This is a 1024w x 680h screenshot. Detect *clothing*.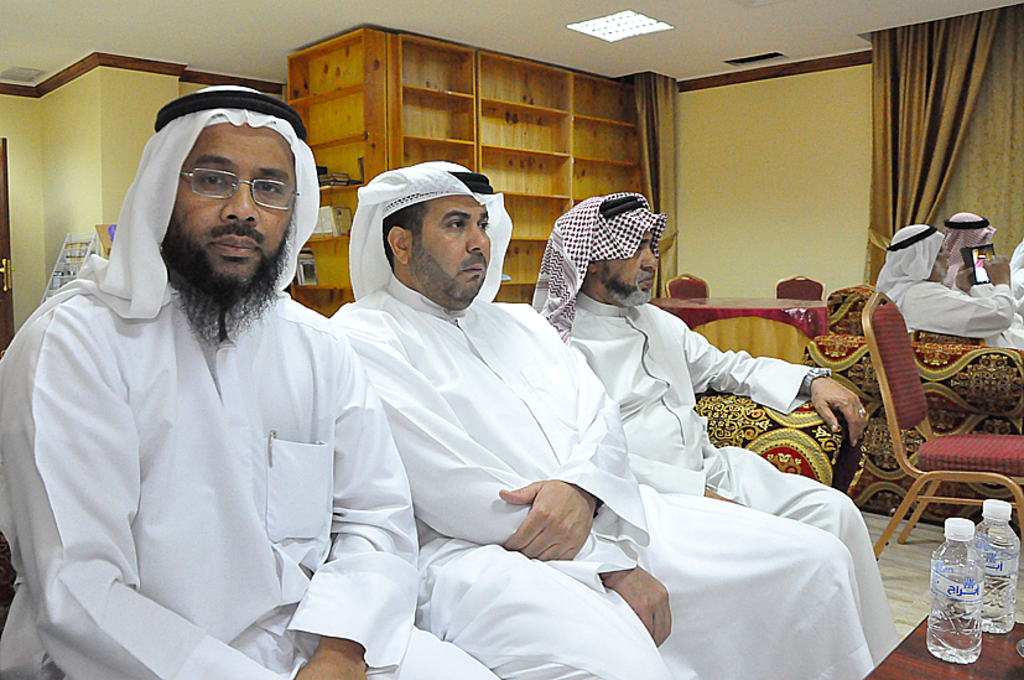
(2, 180, 406, 652).
